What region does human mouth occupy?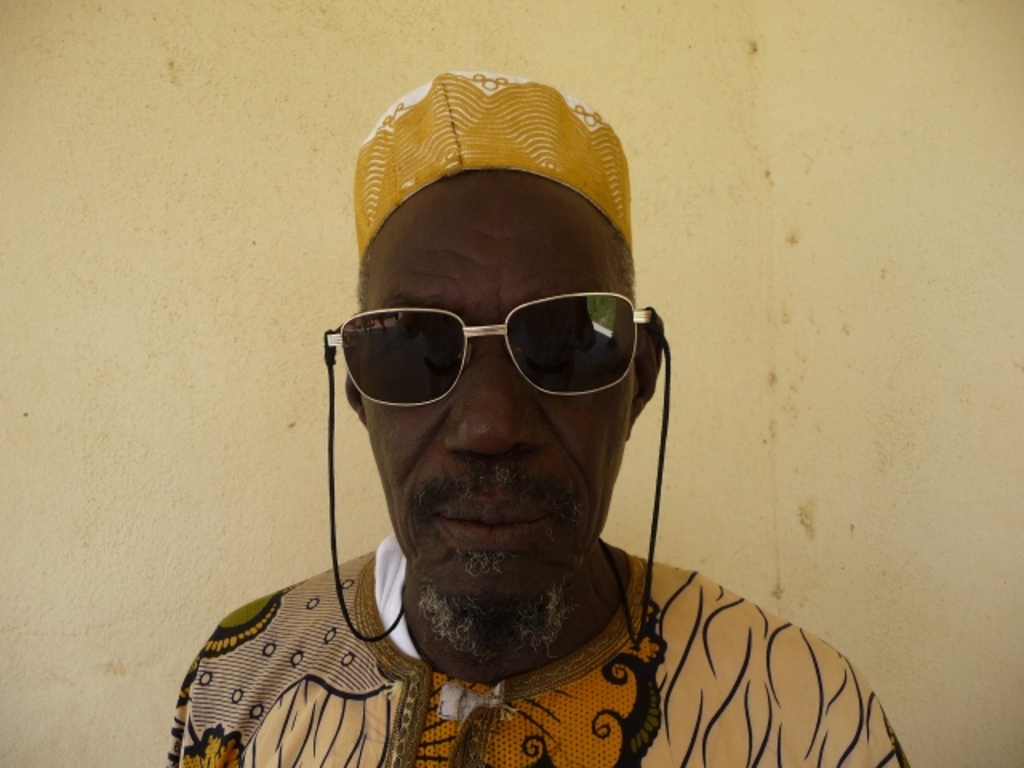
rect(432, 491, 558, 544).
